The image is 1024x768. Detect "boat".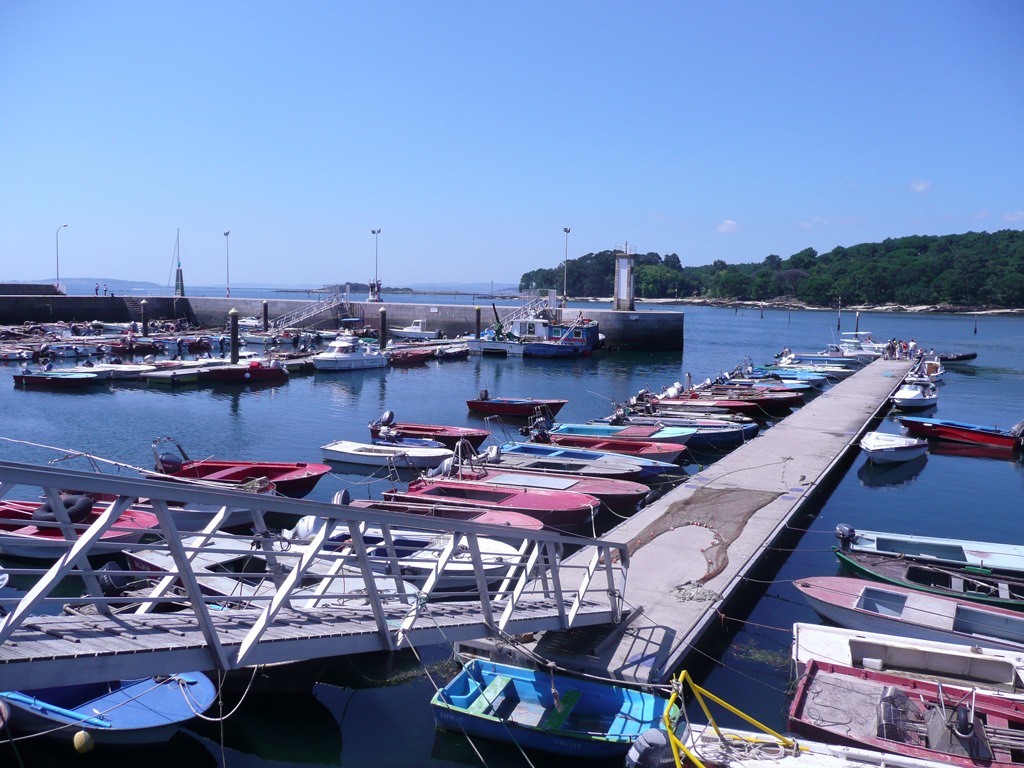
Detection: BBox(321, 434, 449, 481).
